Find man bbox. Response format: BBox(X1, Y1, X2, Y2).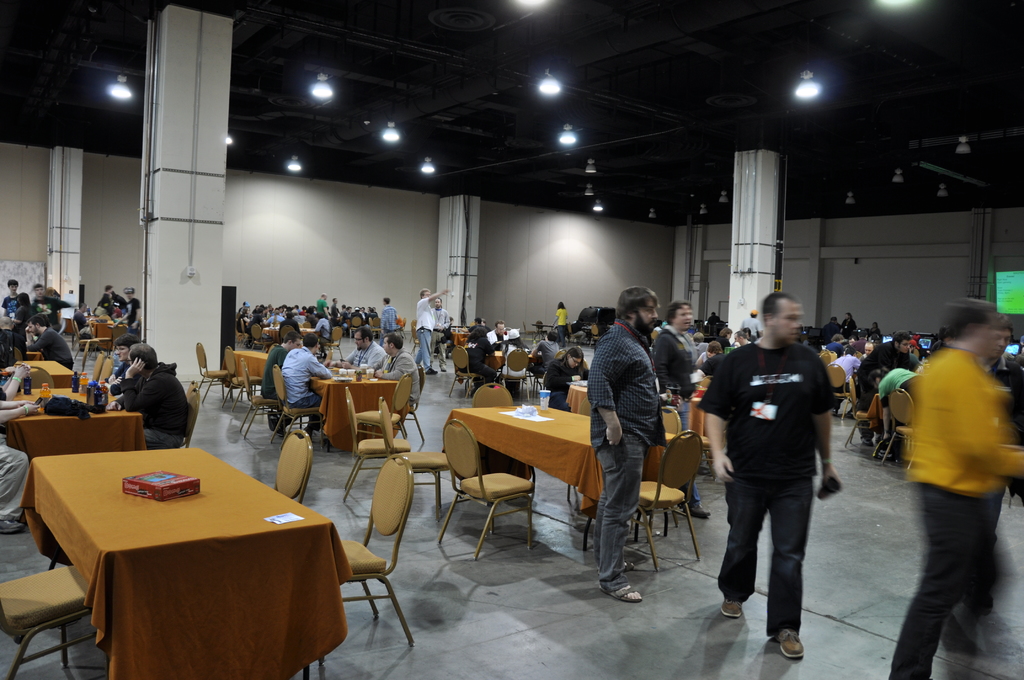
BBox(492, 321, 516, 349).
